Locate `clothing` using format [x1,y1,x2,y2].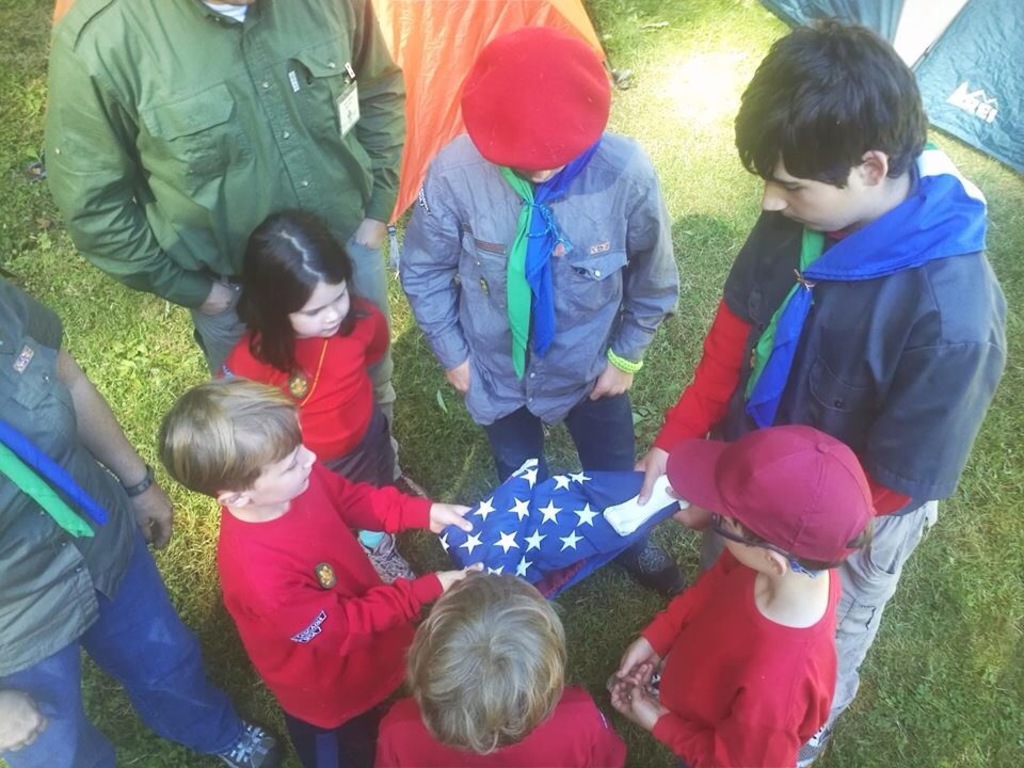
[639,544,842,767].
